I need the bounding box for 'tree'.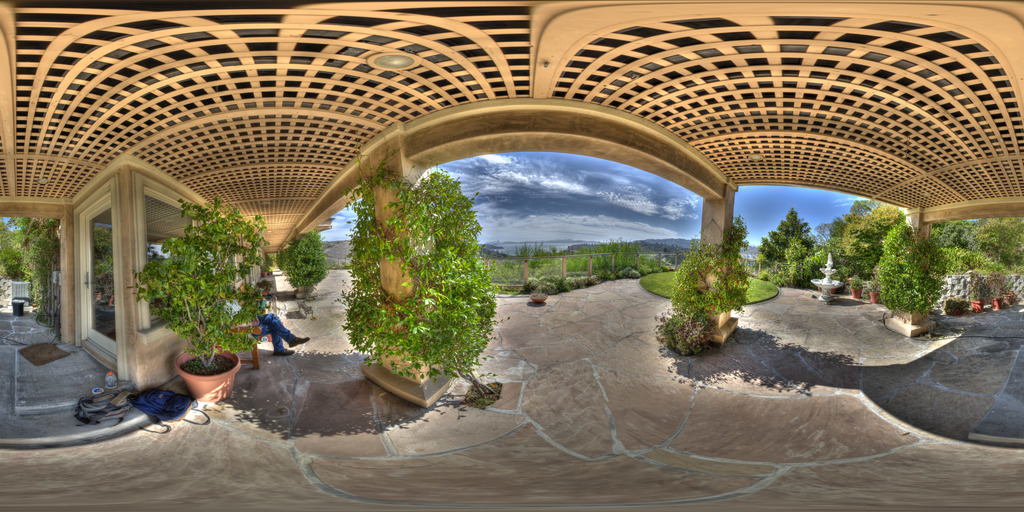
Here it is: crop(273, 230, 328, 291).
